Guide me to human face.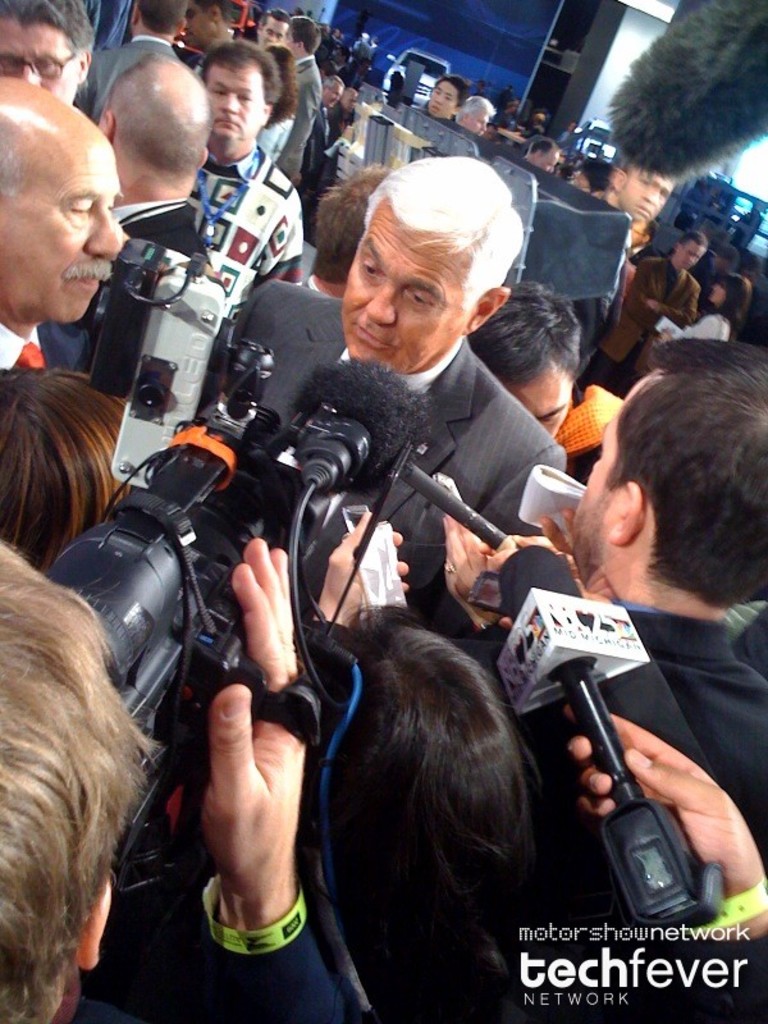
Guidance: {"x1": 186, "y1": 3, "x2": 220, "y2": 52}.
